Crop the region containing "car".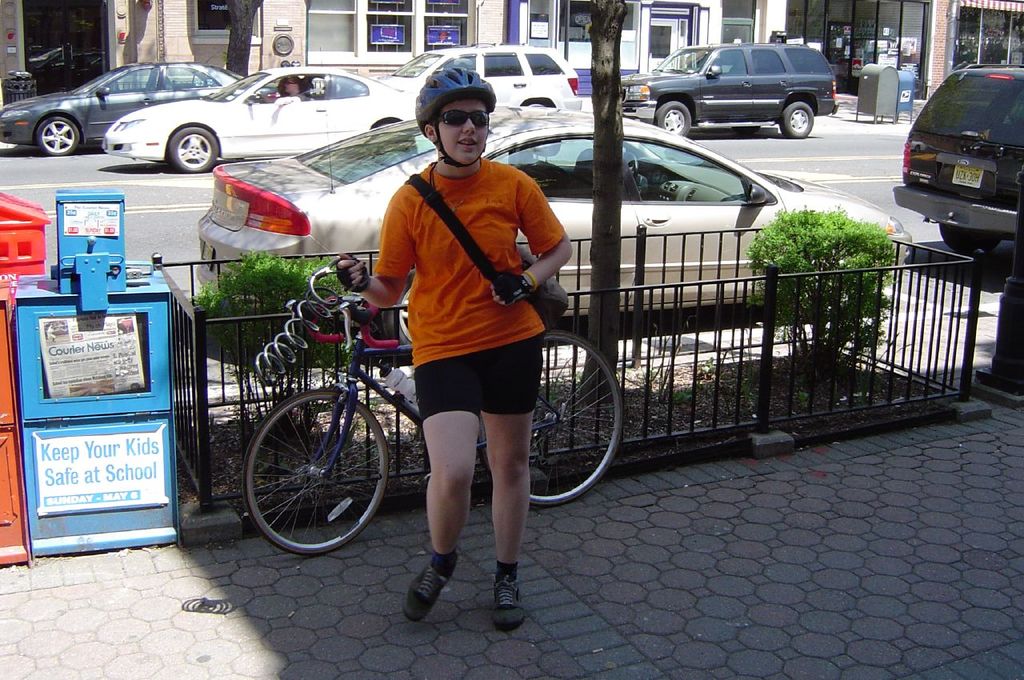
Crop region: 198 92 922 330.
